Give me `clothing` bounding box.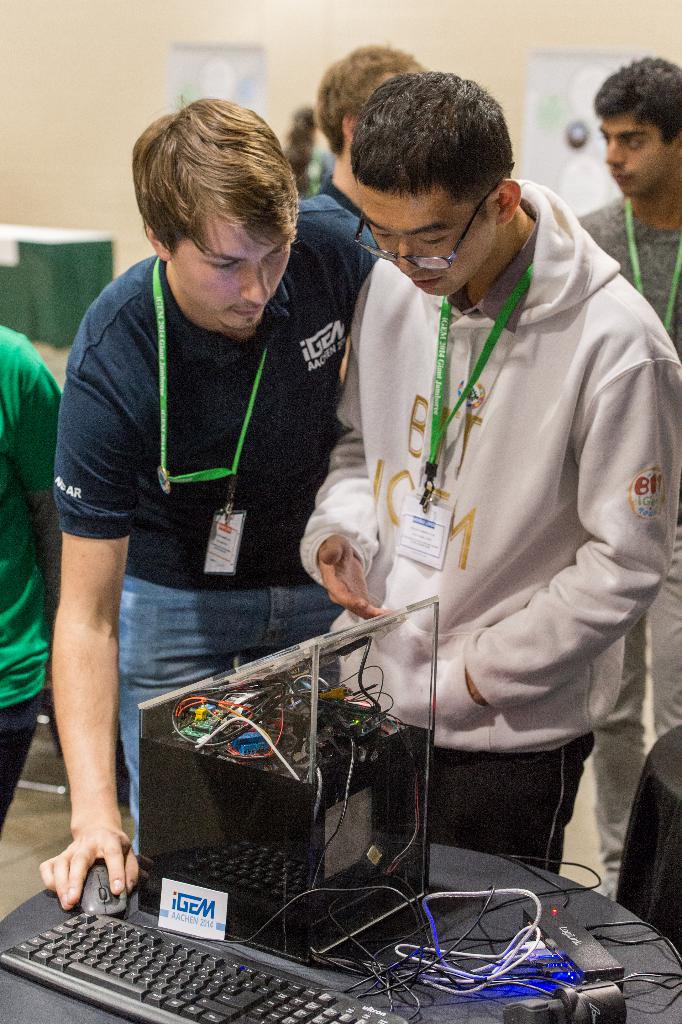
0 321 60 833.
